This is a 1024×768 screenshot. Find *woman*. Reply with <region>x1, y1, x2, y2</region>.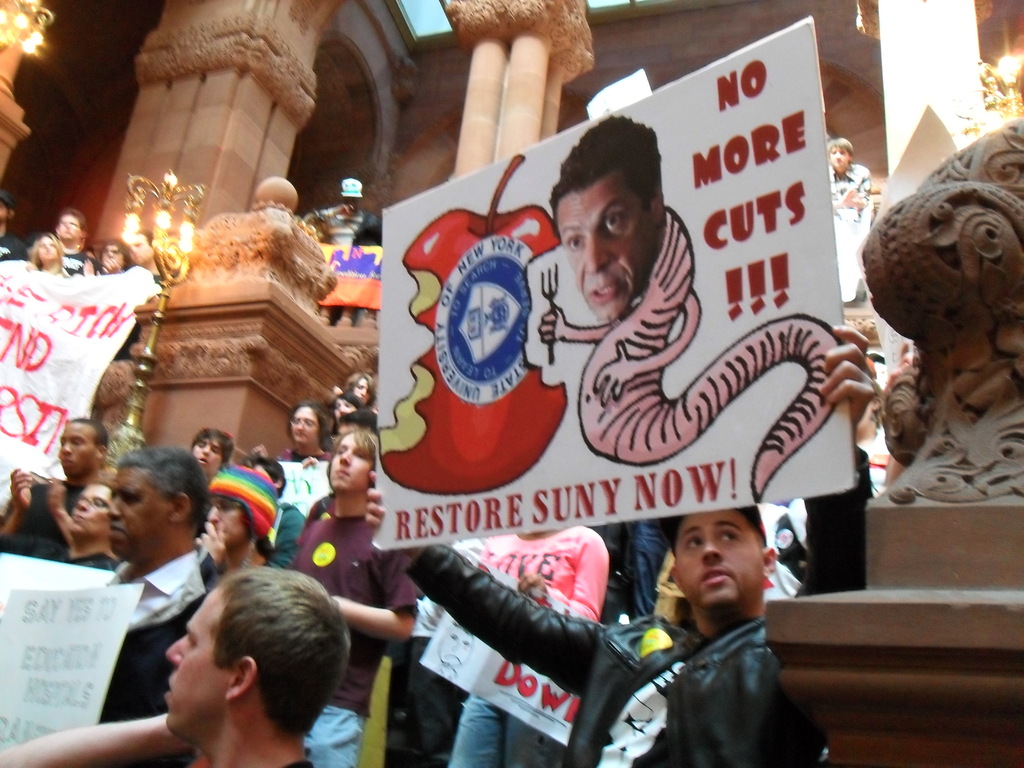
<region>26, 231, 69, 278</region>.
